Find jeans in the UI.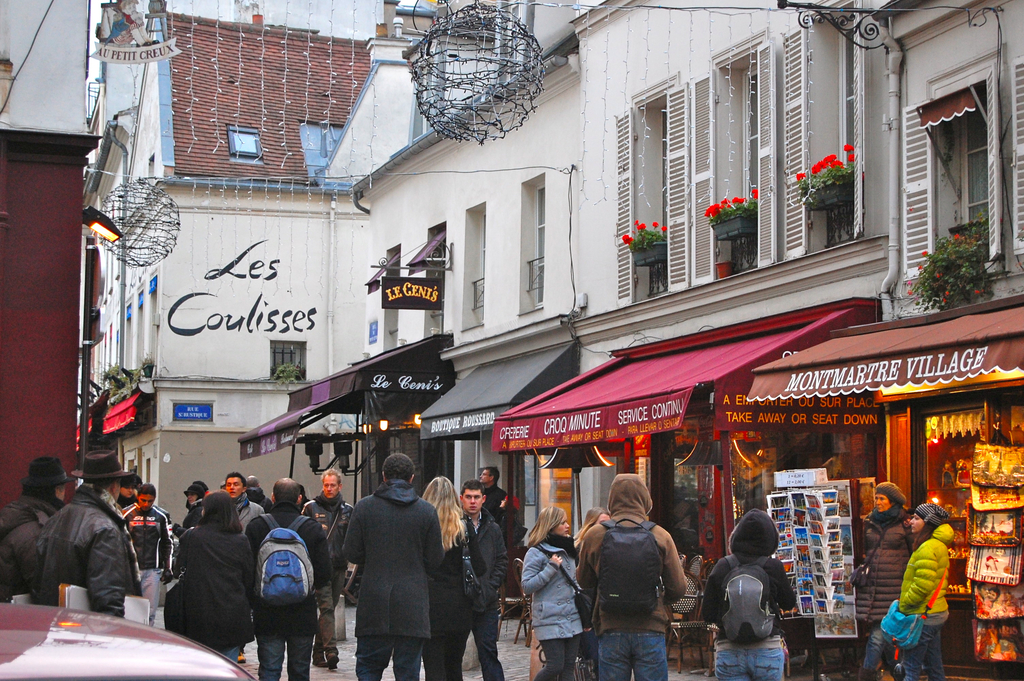
UI element at Rect(852, 627, 895, 680).
